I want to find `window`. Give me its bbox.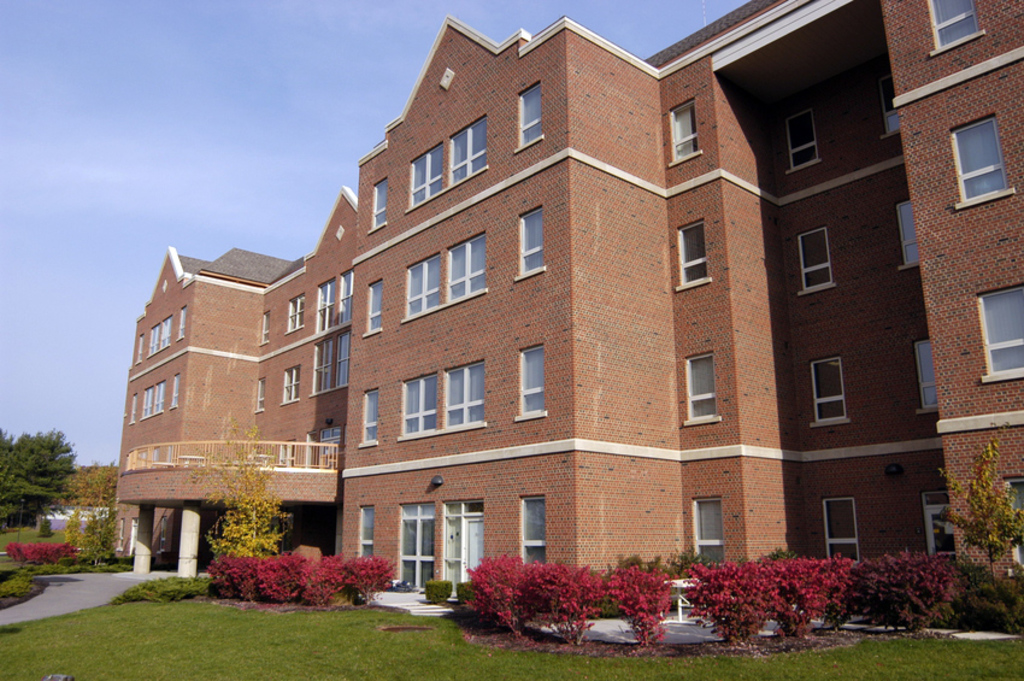
detection(259, 311, 269, 344).
